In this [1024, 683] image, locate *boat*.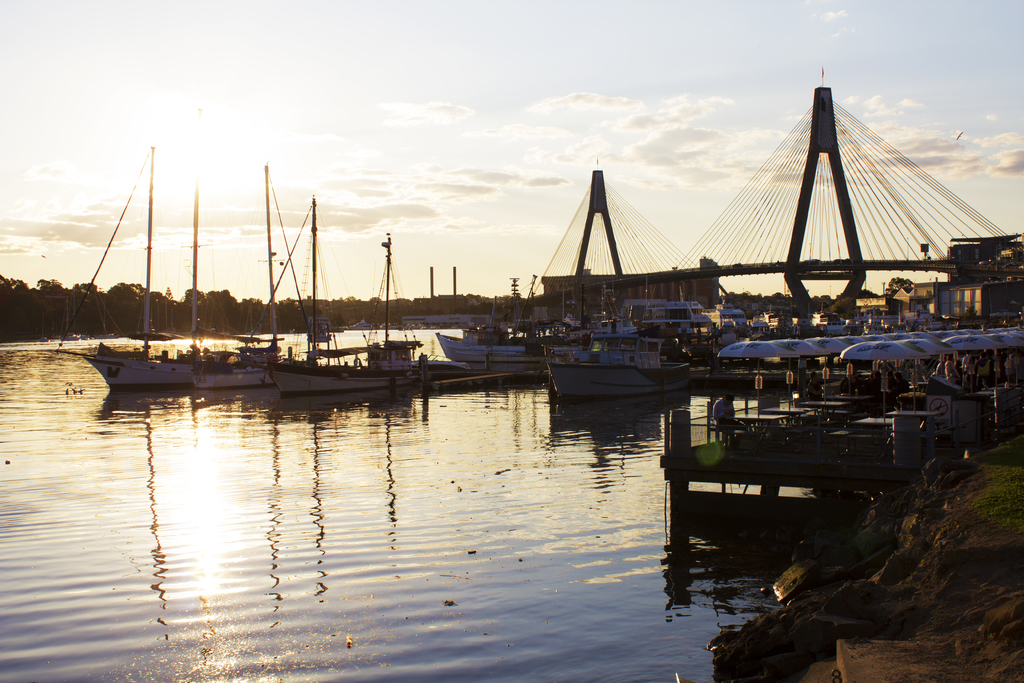
Bounding box: x1=70, y1=146, x2=183, y2=394.
